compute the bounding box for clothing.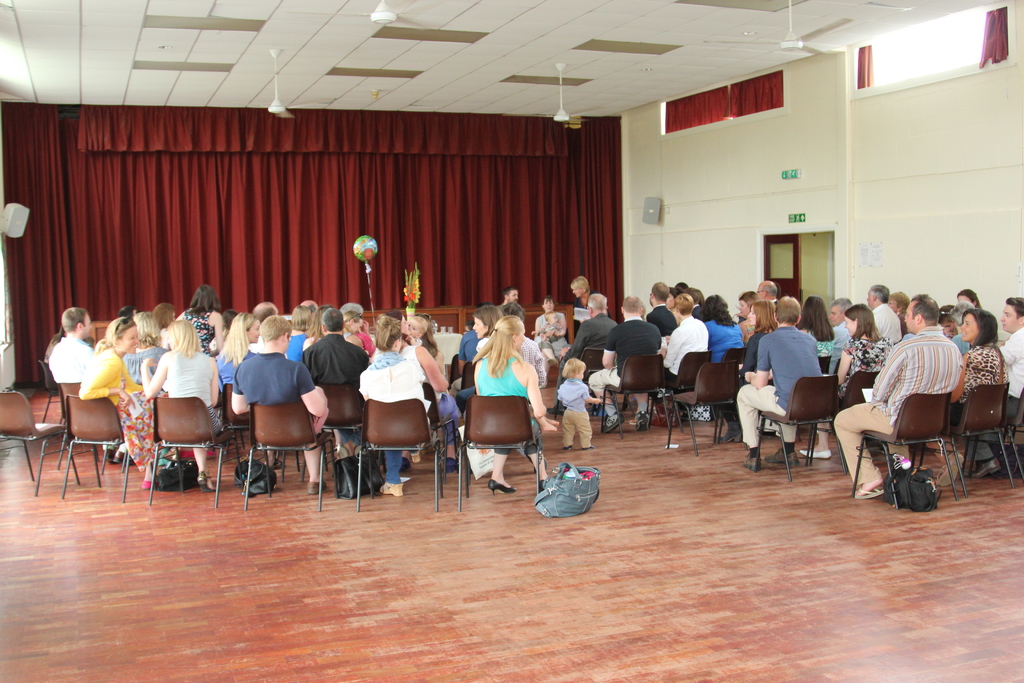
bbox=(460, 338, 546, 465).
